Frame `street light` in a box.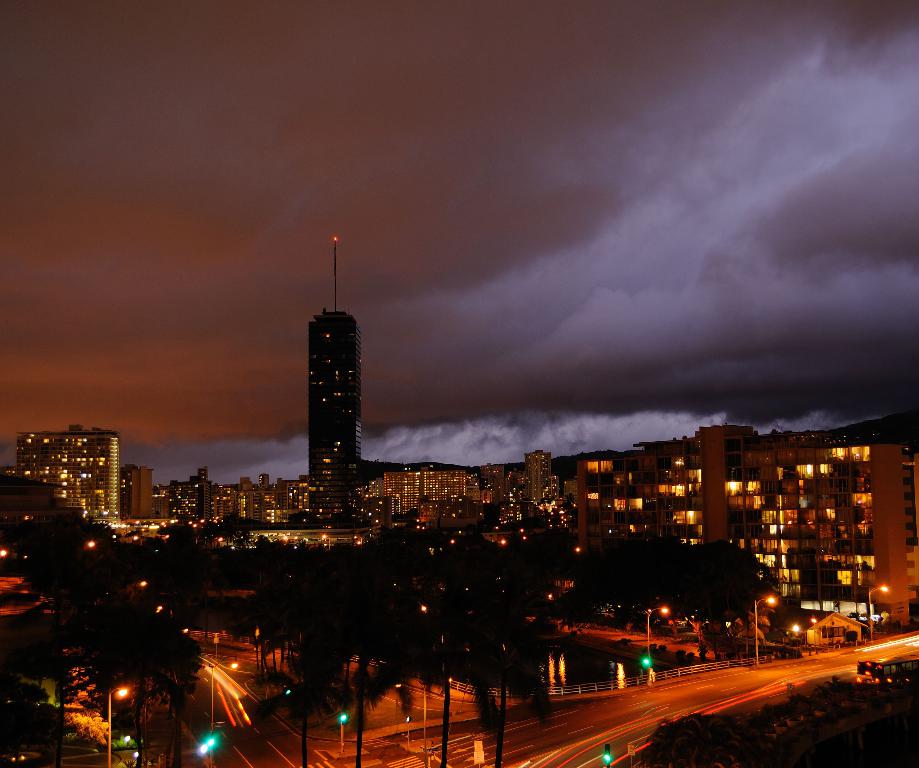
640:599:666:665.
